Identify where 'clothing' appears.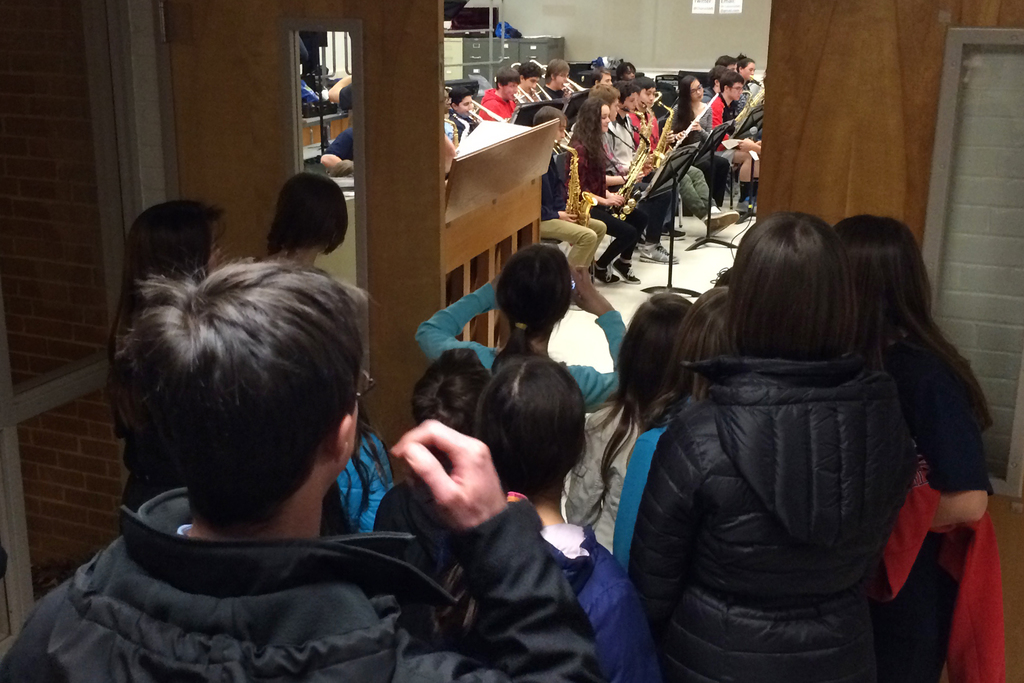
Appears at box(613, 352, 922, 682).
